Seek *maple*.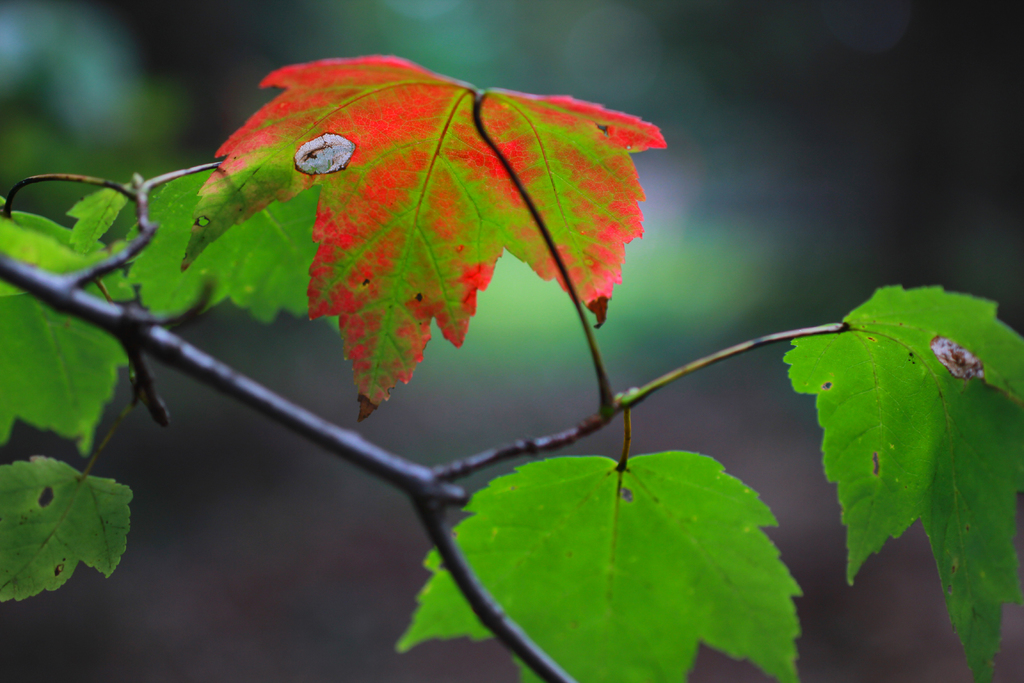
168, 53, 670, 424.
